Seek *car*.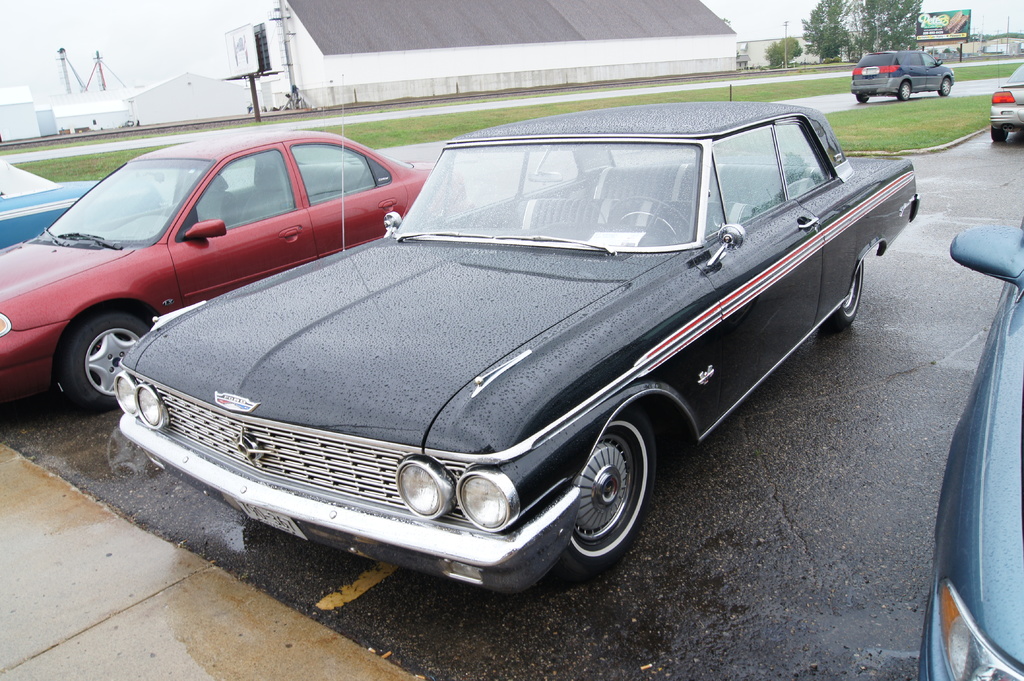
bbox=(0, 159, 165, 254).
